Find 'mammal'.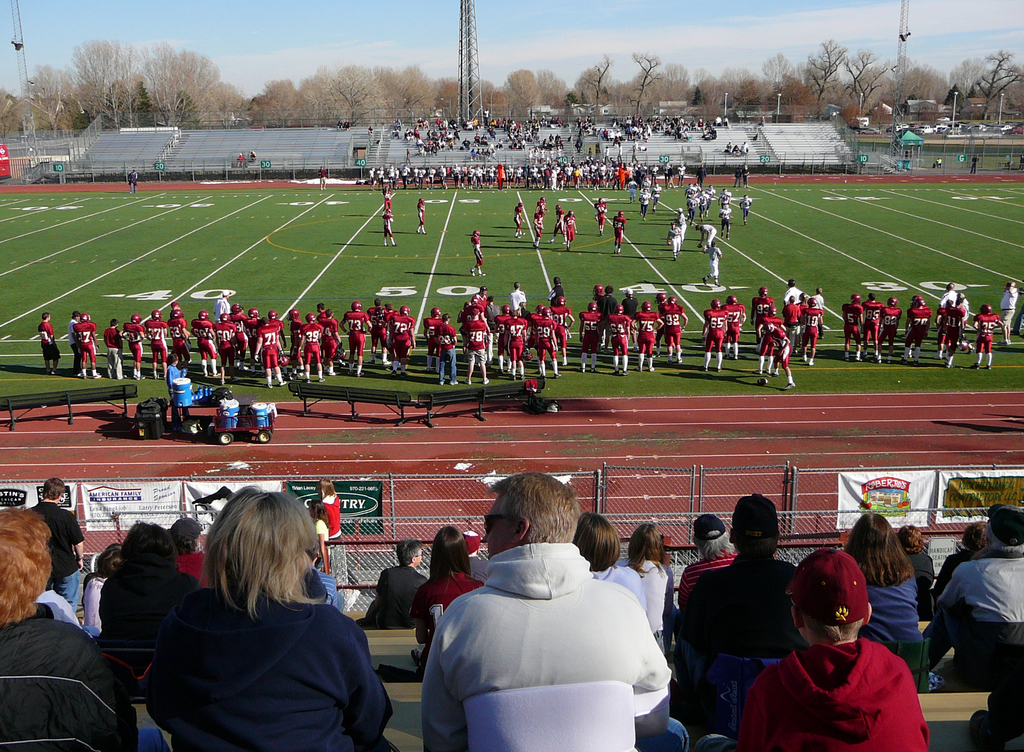
BBox(926, 495, 1019, 716).
